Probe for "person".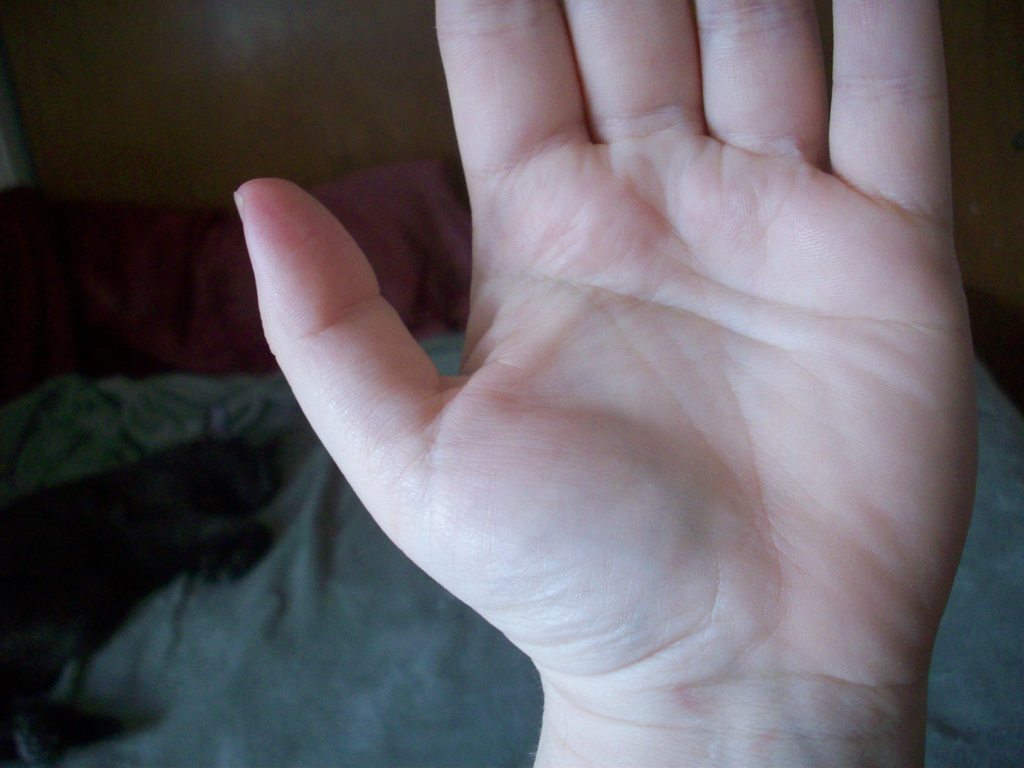
Probe result: 232:0:987:767.
